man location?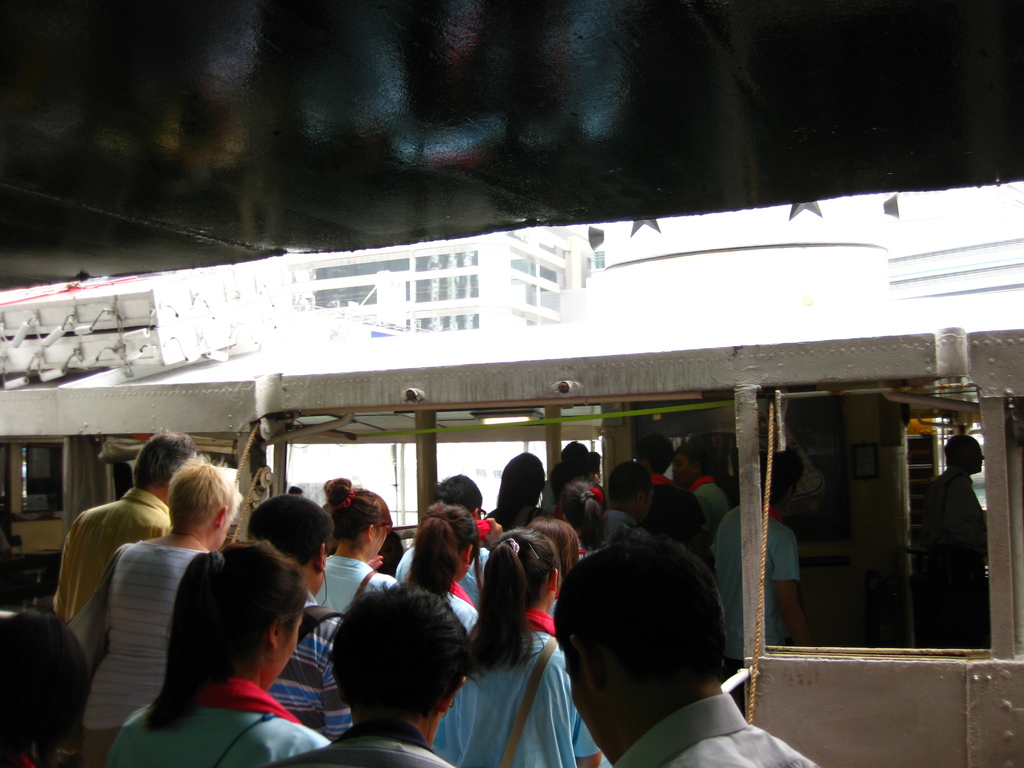
bbox=(596, 461, 653, 548)
